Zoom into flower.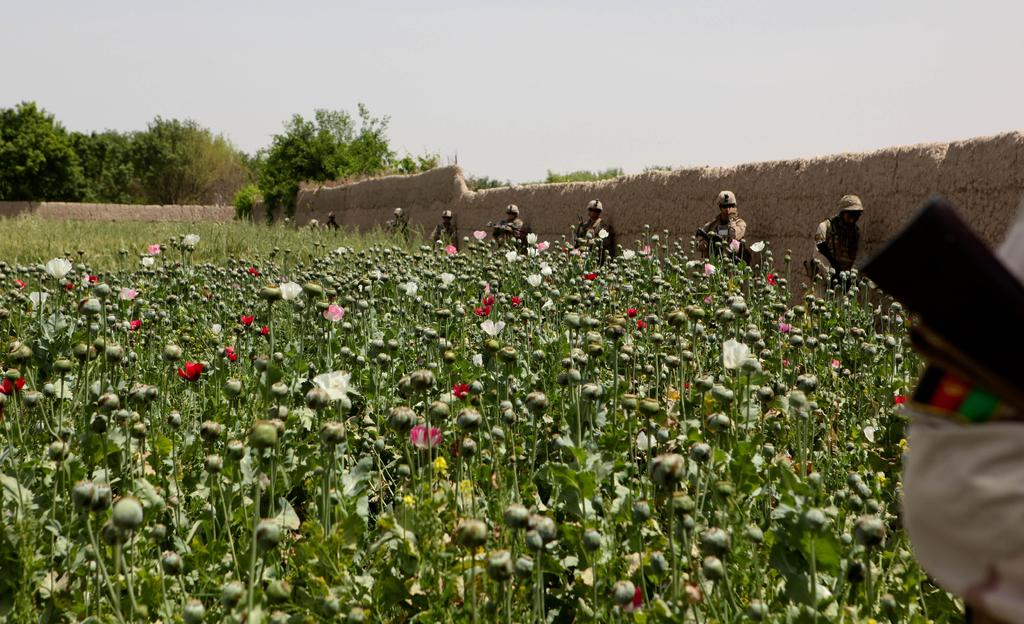
Zoom target: 138/253/154/267.
